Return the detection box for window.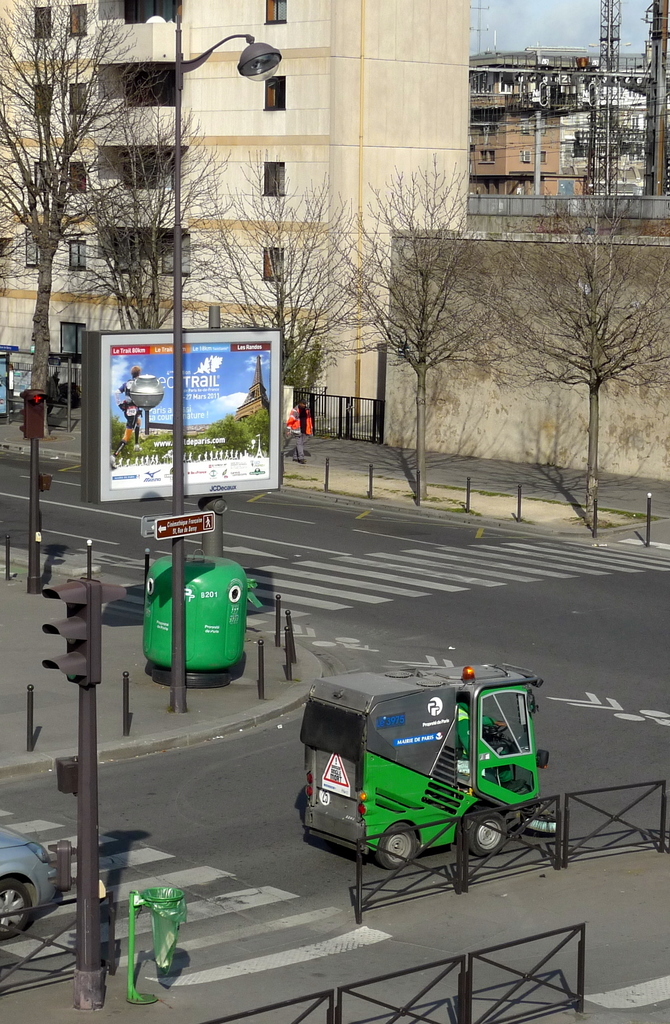
{"x1": 67, "y1": 241, "x2": 86, "y2": 273}.
